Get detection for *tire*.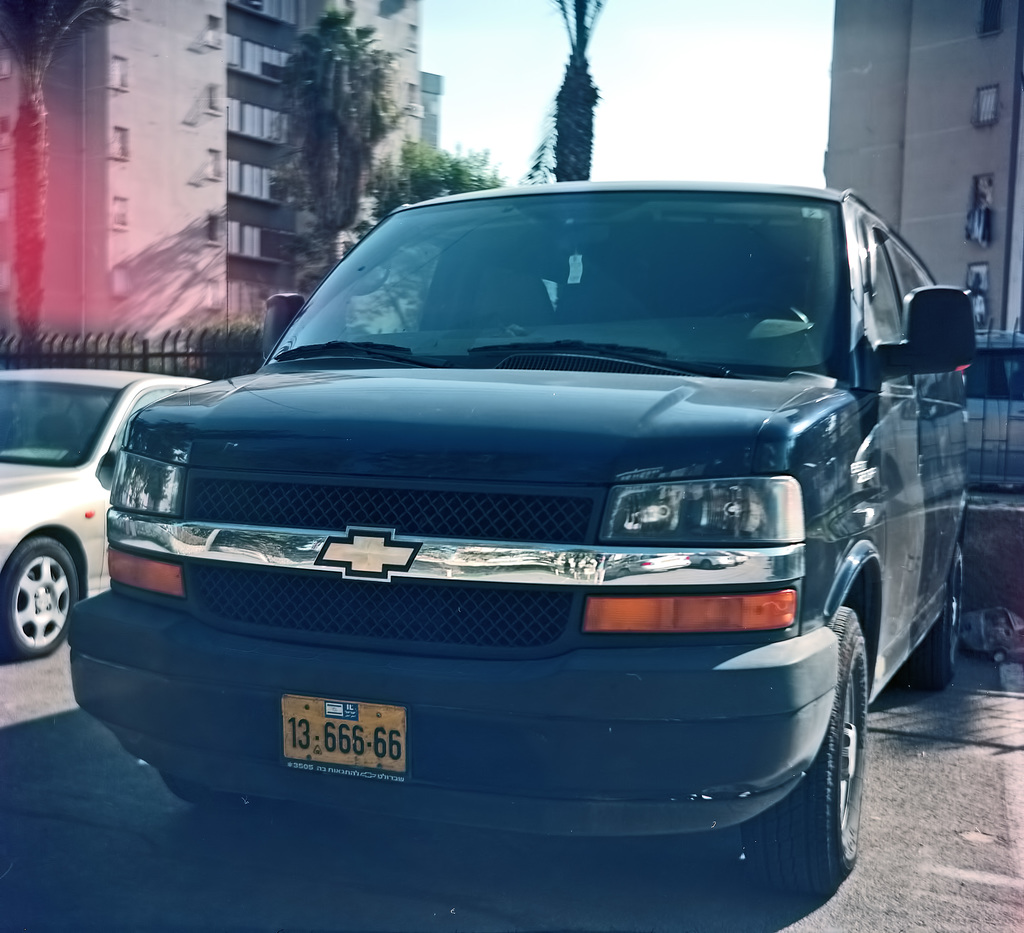
Detection: (748,597,874,889).
